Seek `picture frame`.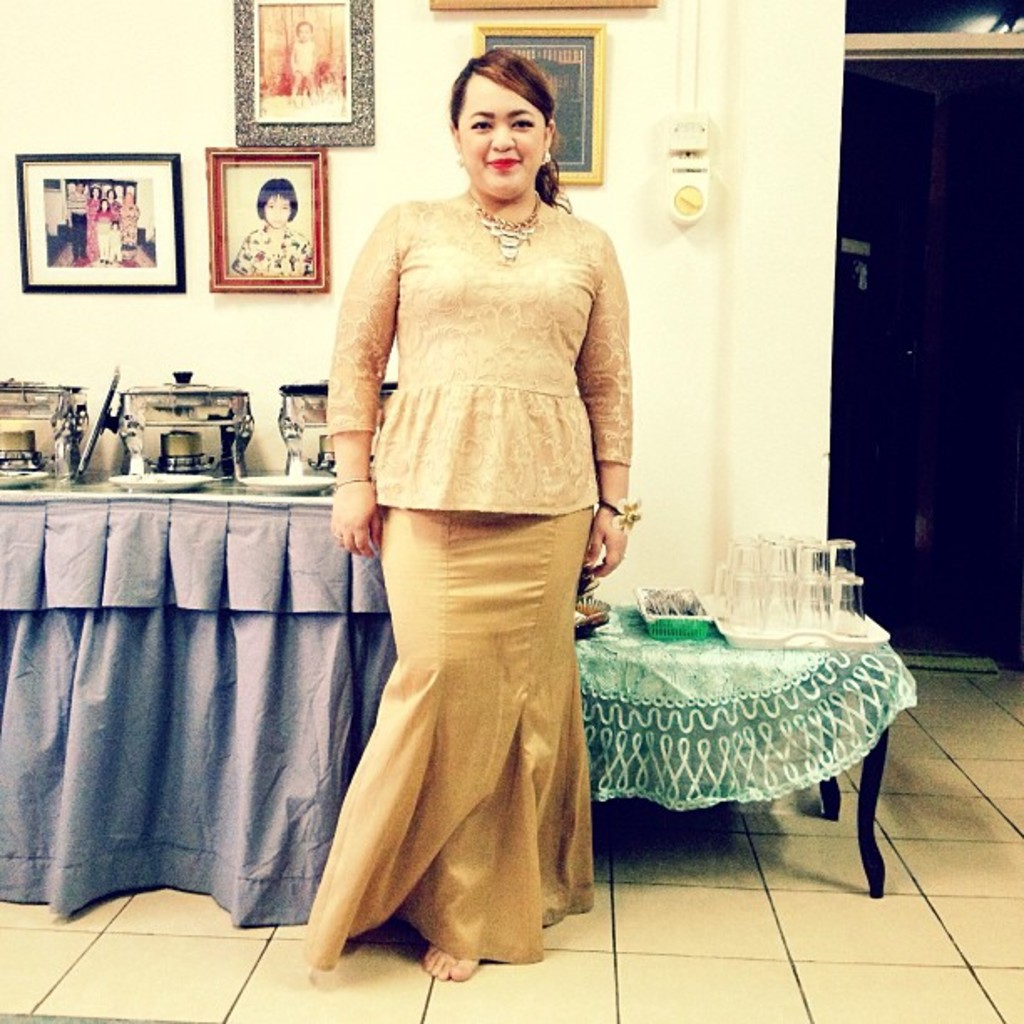
pyautogui.locateOnScreen(206, 149, 328, 296).
